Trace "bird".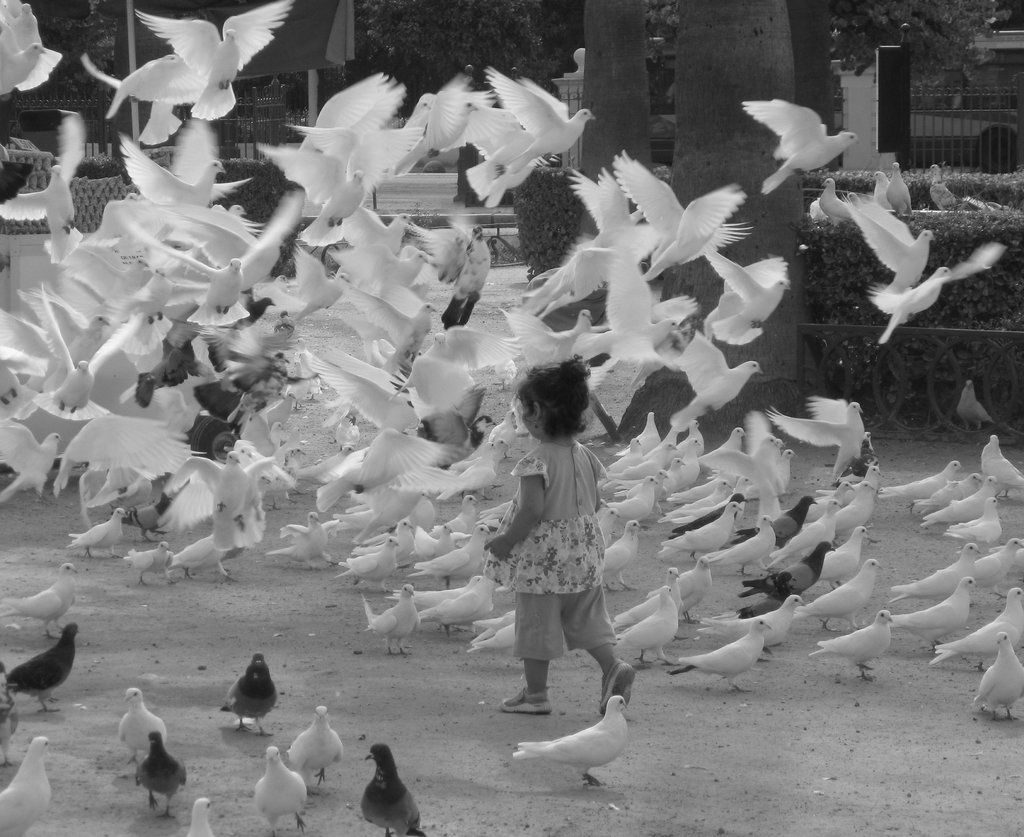
Traced to l=284, t=703, r=348, b=793.
